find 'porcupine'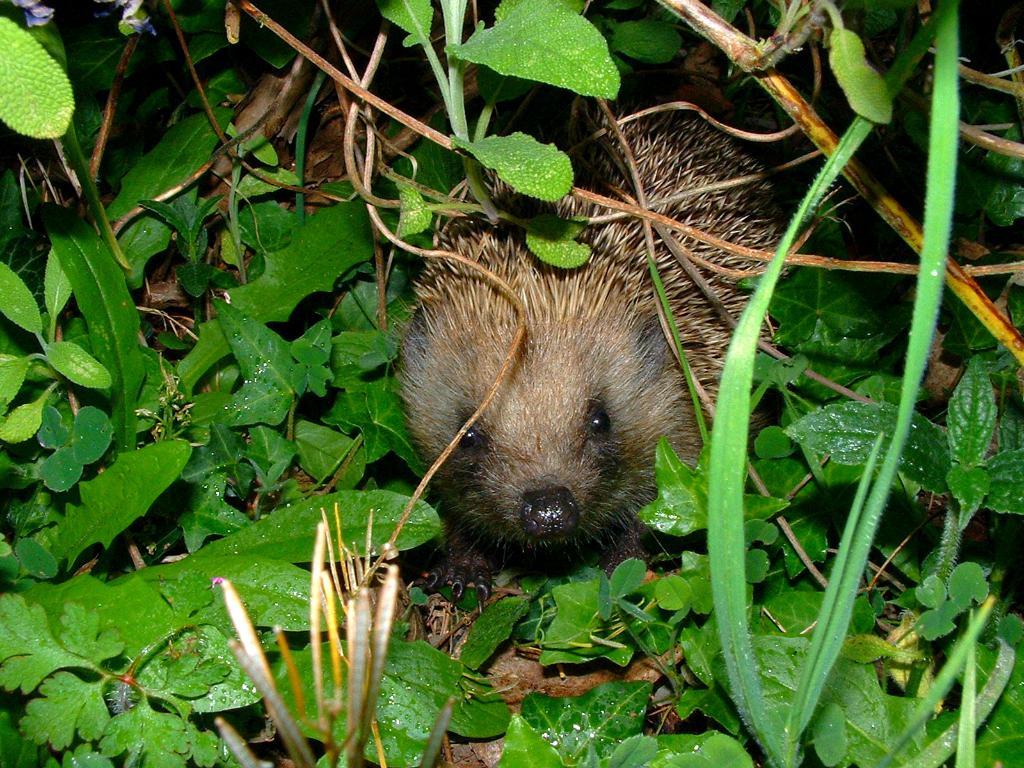
l=387, t=127, r=772, b=614
